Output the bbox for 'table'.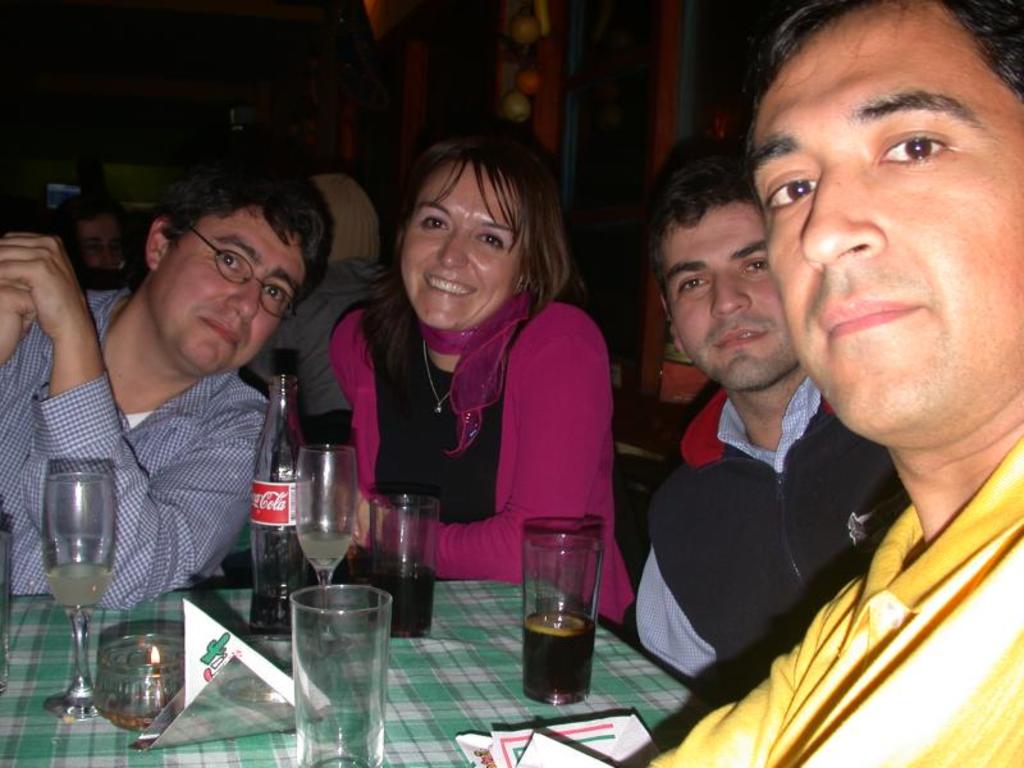
BBox(0, 573, 716, 767).
